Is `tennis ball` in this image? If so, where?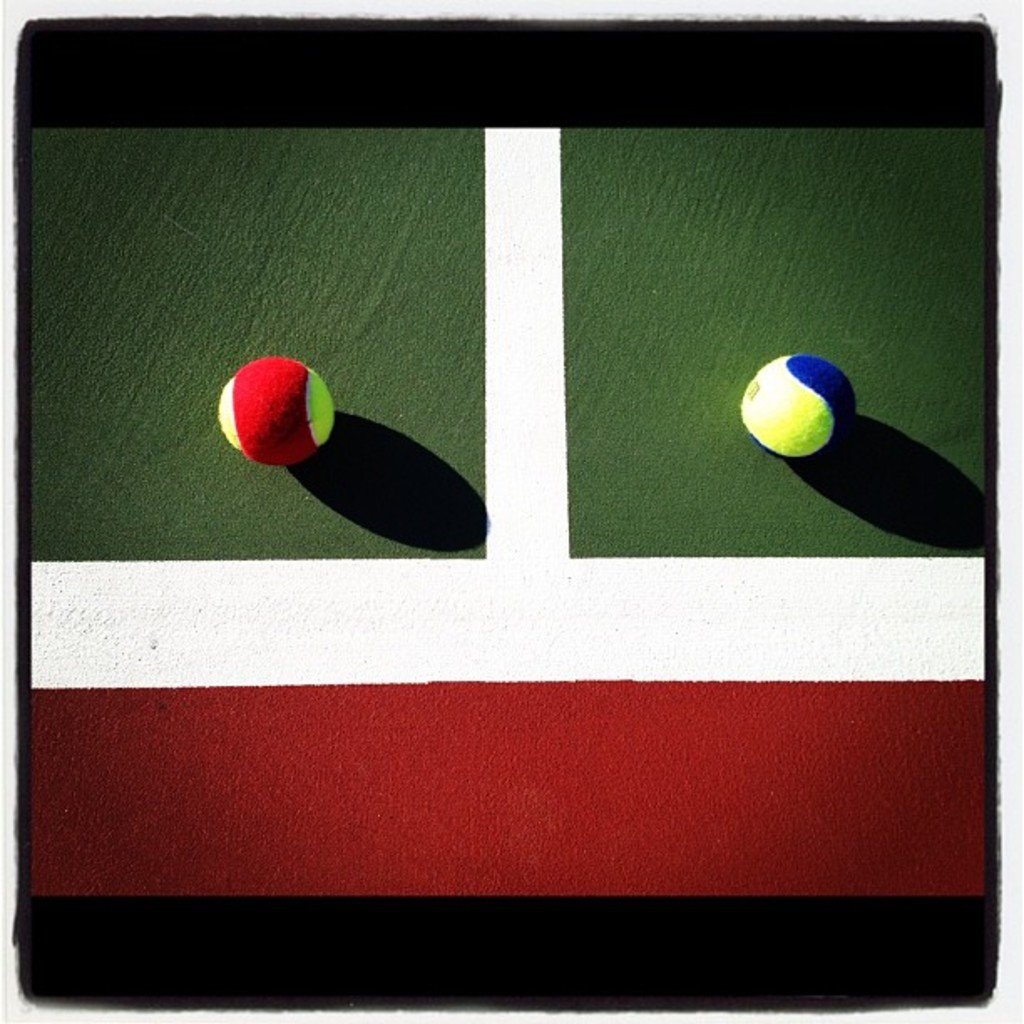
Yes, at (218,358,338,460).
